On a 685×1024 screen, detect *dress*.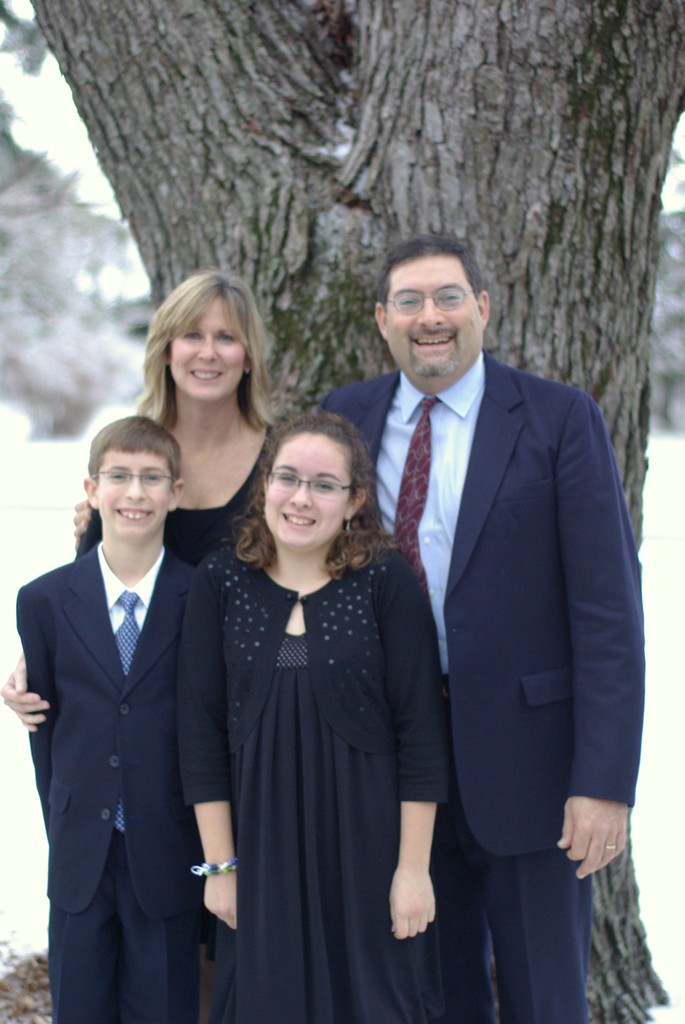
{"x1": 74, "y1": 428, "x2": 276, "y2": 961}.
